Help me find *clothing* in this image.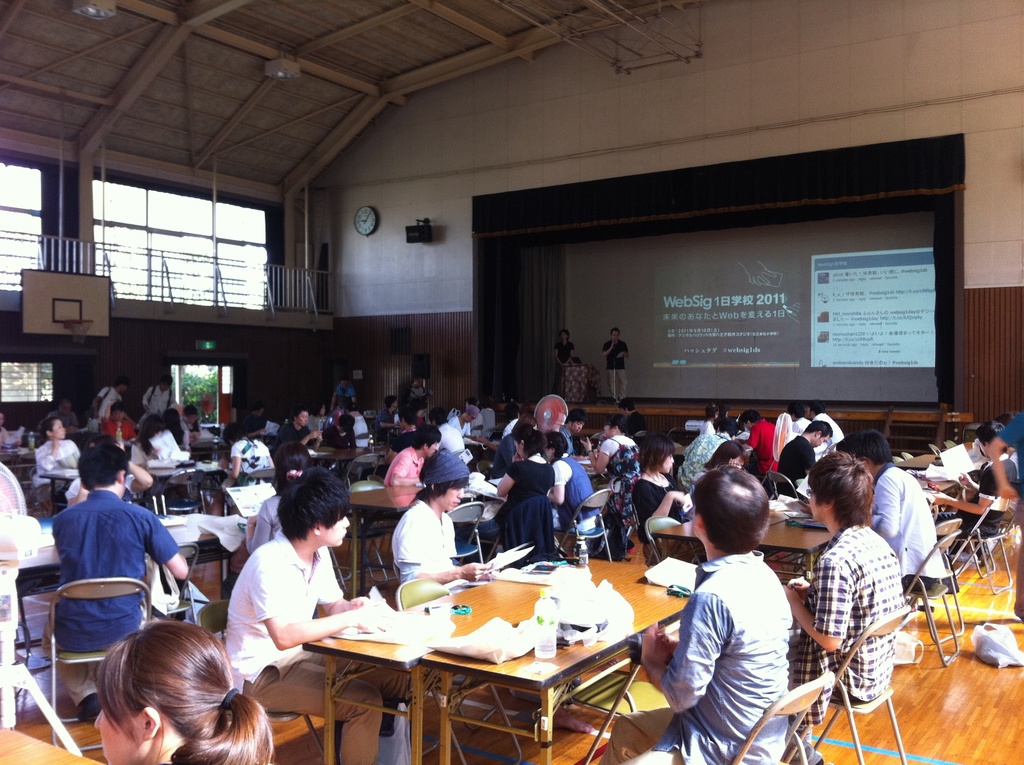
Found it: {"left": 138, "top": 384, "right": 175, "bottom": 418}.
